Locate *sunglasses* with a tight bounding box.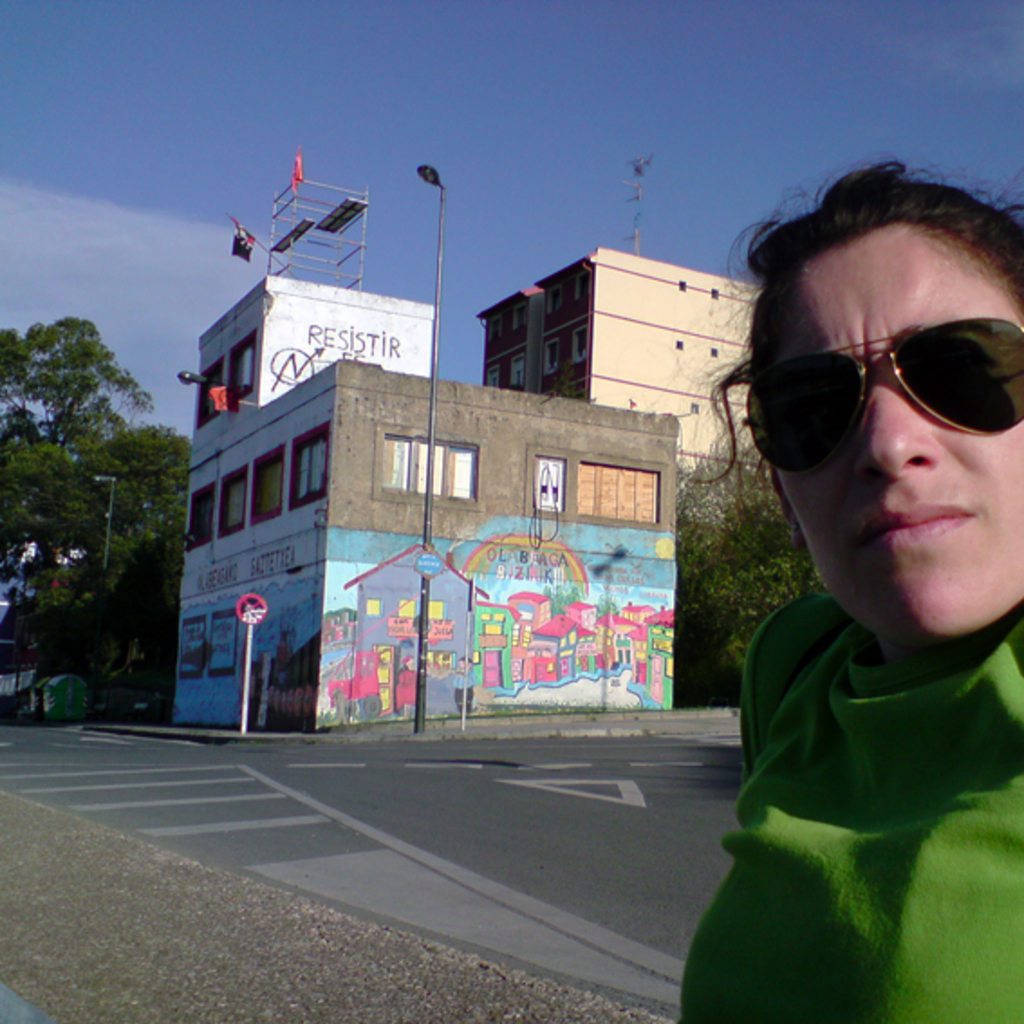
Rect(744, 321, 1022, 479).
